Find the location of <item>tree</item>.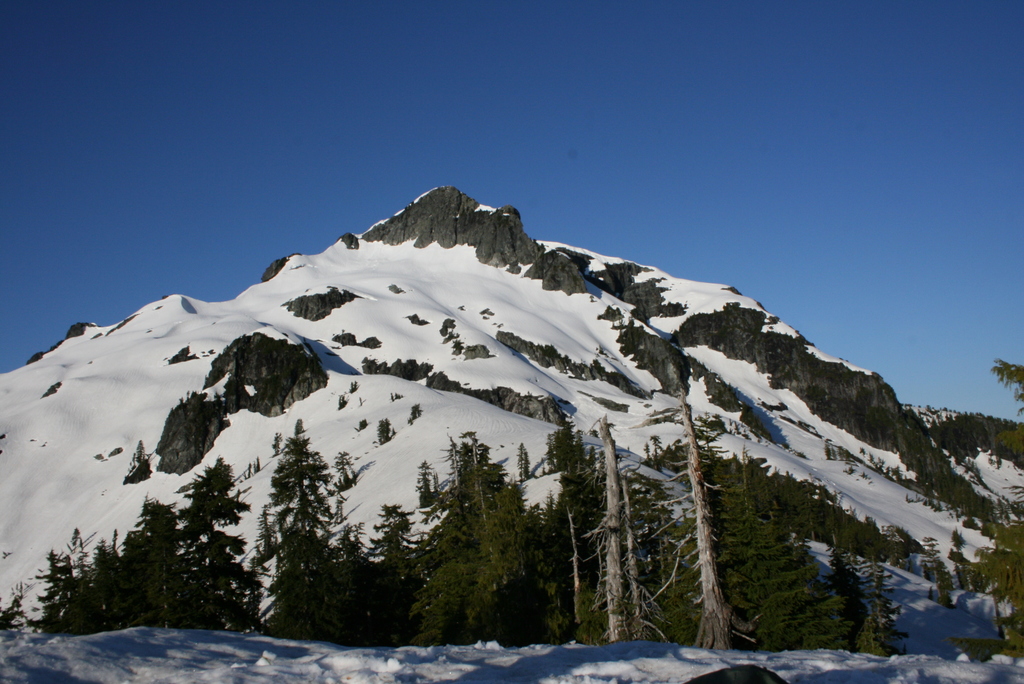
Location: 631/468/681/644.
